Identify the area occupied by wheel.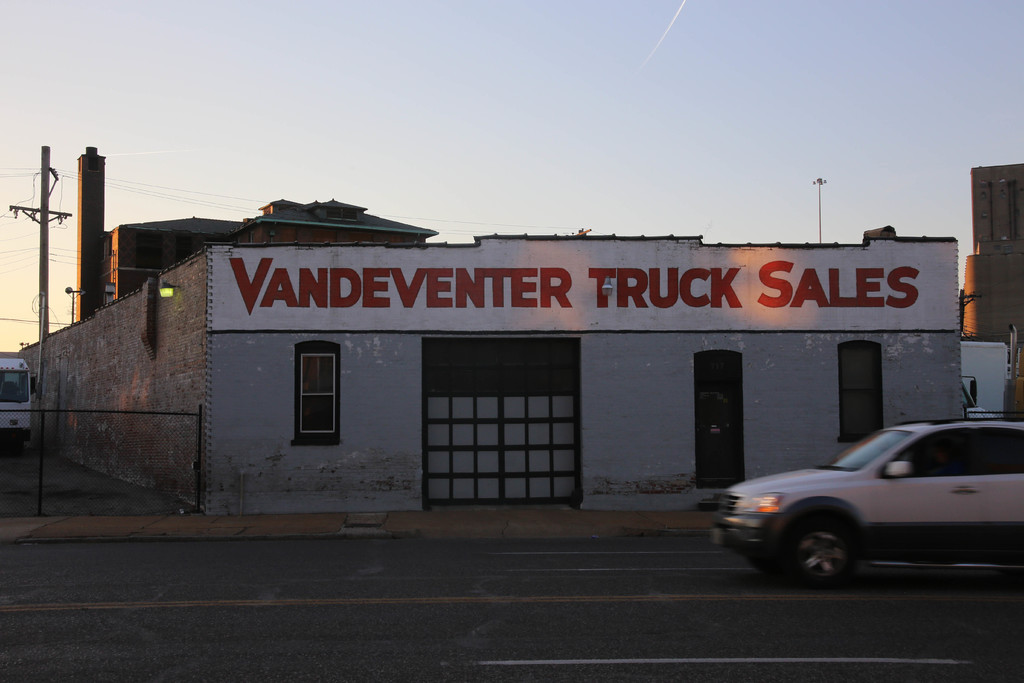
Area: 746/545/785/580.
